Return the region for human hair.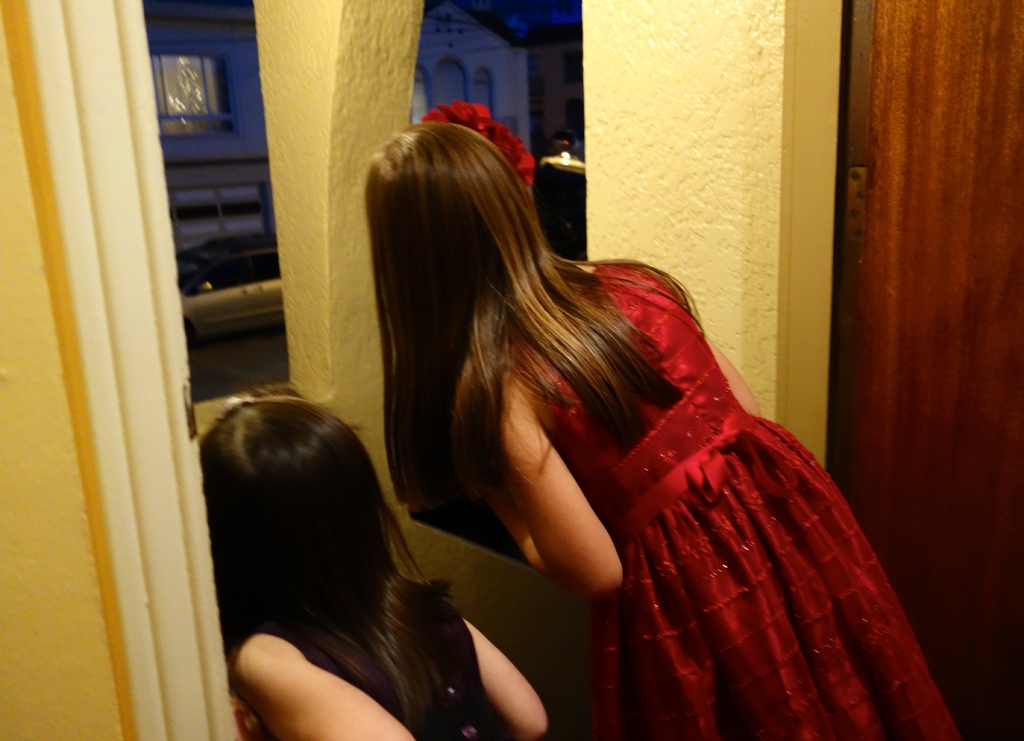
pyautogui.locateOnScreen(188, 393, 496, 728).
